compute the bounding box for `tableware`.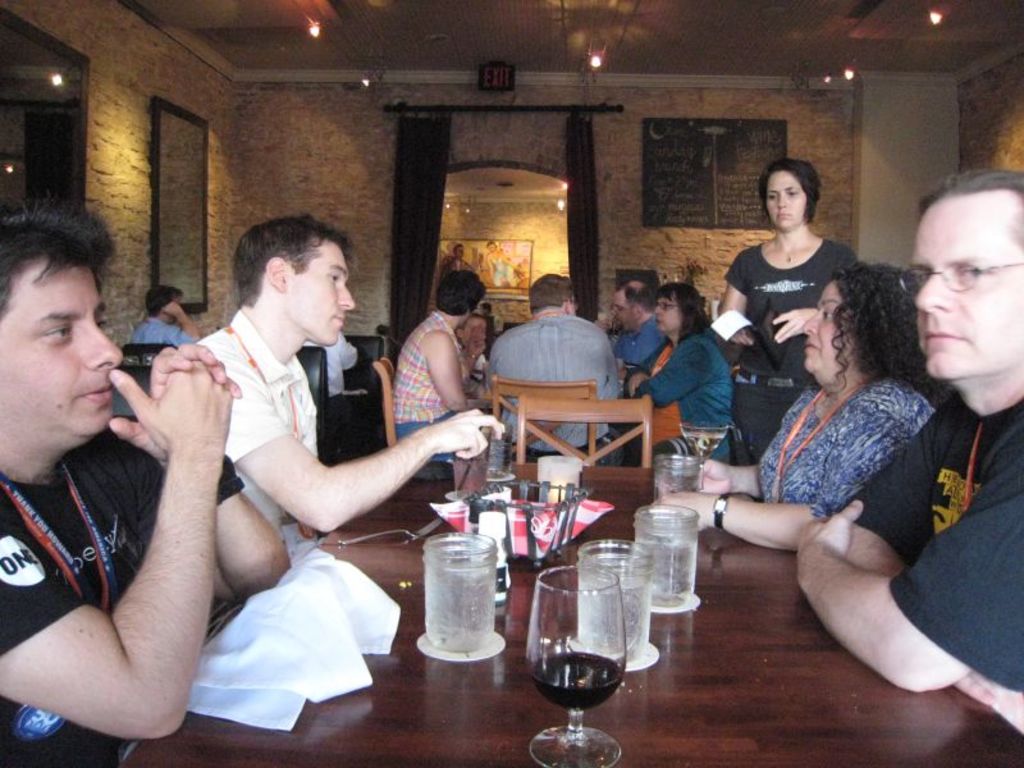
(650,454,705,506).
